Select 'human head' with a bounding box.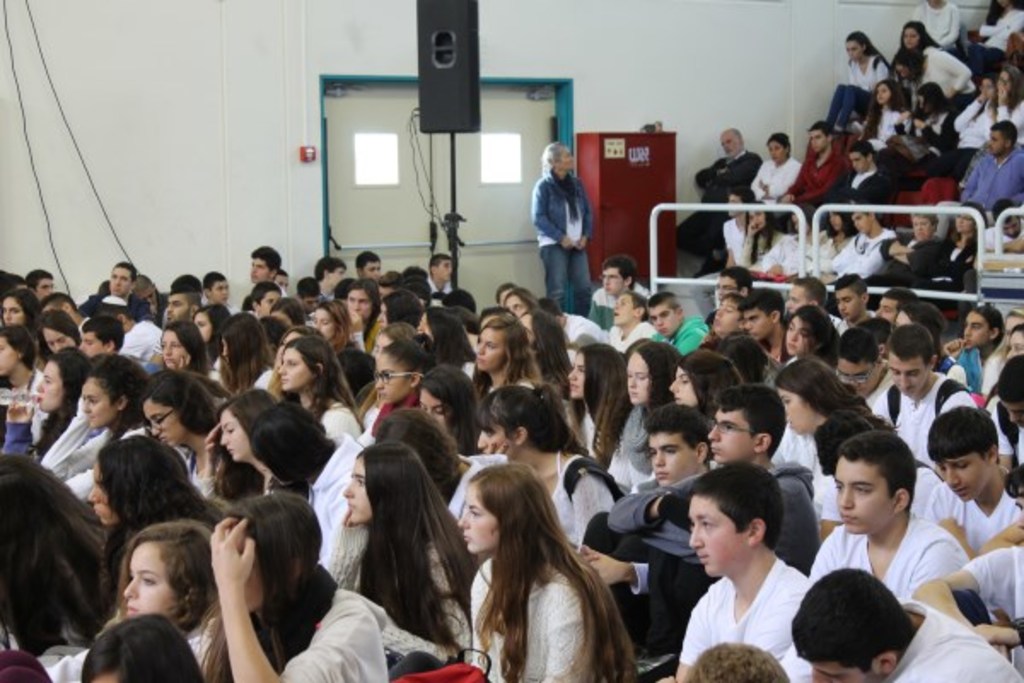
x1=729, y1=193, x2=751, y2=219.
